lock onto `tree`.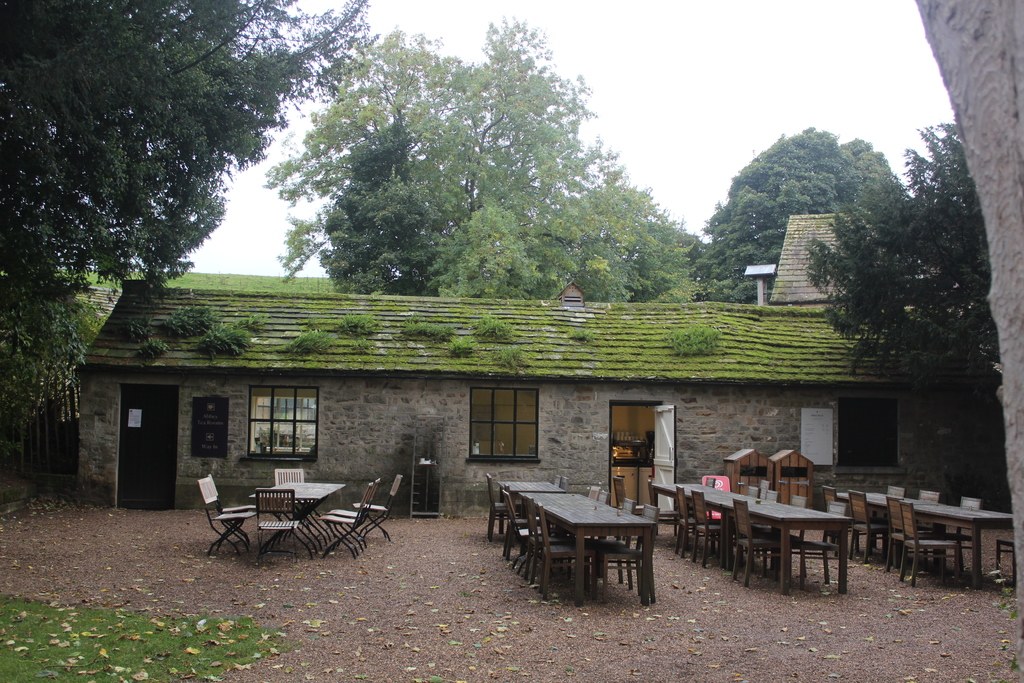
Locked: locate(804, 122, 1003, 397).
